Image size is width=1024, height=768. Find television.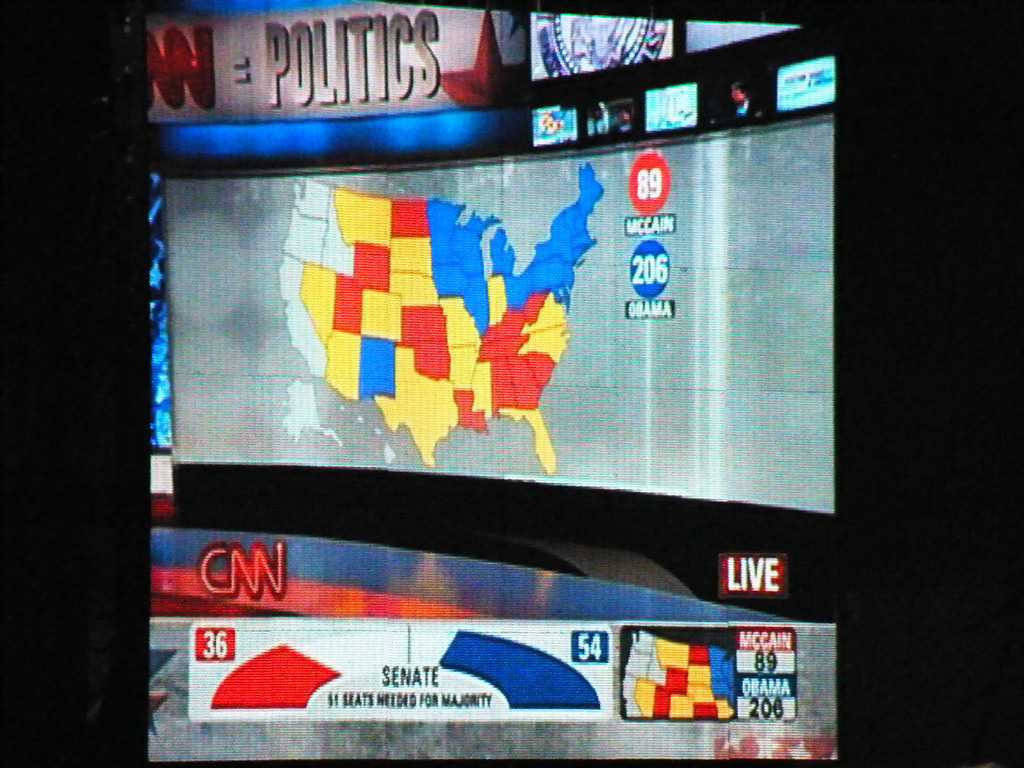
x1=685 y1=18 x2=809 y2=70.
